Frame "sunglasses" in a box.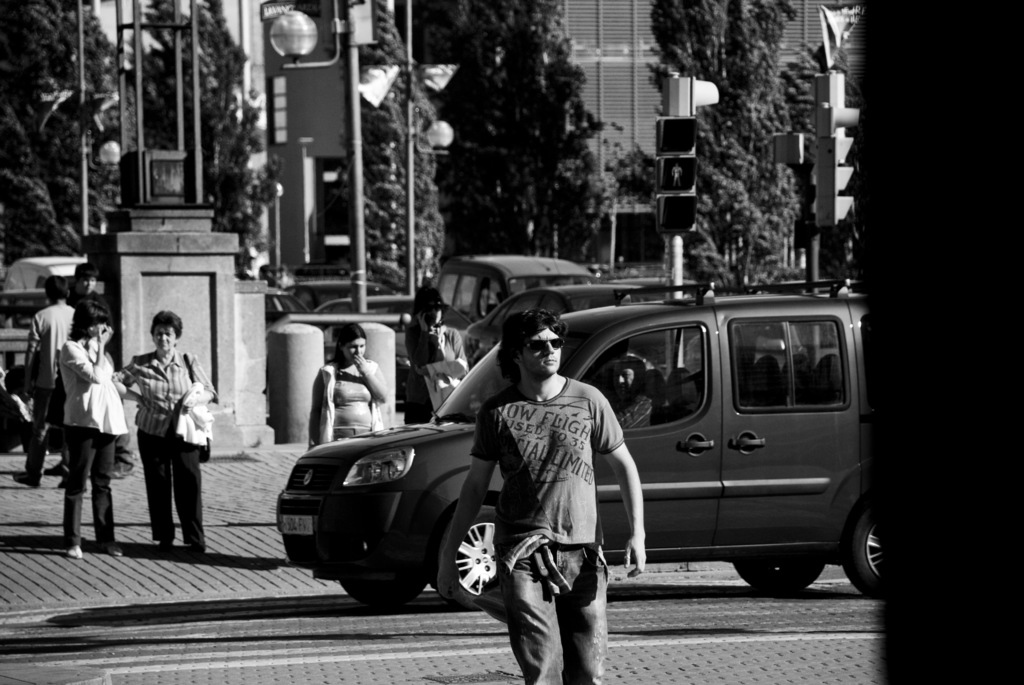
[x1=525, y1=337, x2=563, y2=353].
